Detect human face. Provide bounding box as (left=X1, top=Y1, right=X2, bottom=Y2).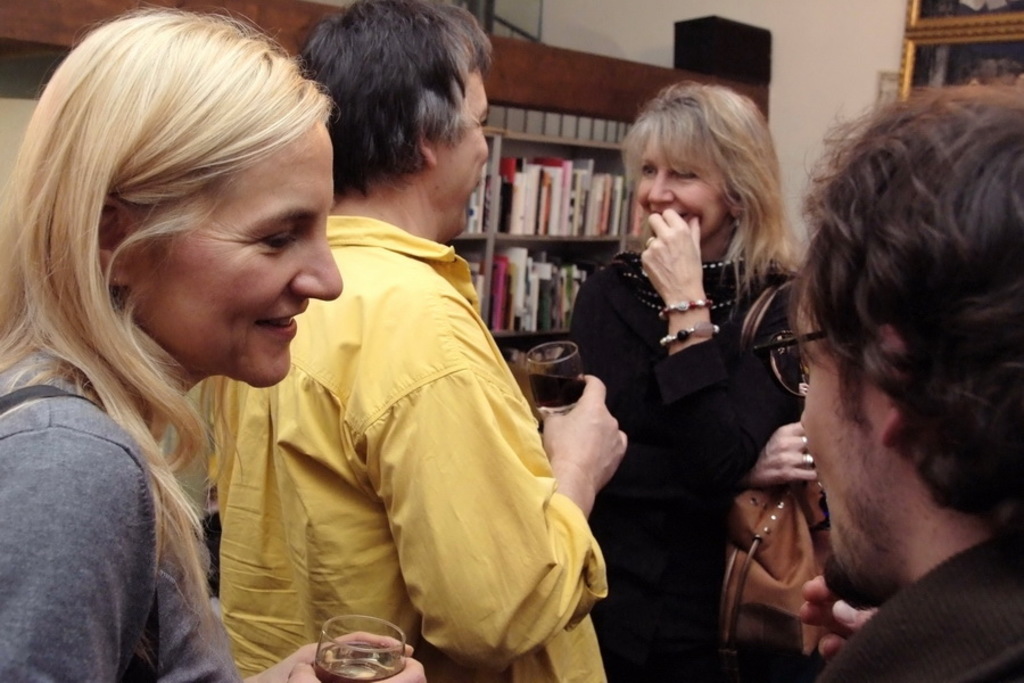
(left=798, top=290, right=880, bottom=611).
